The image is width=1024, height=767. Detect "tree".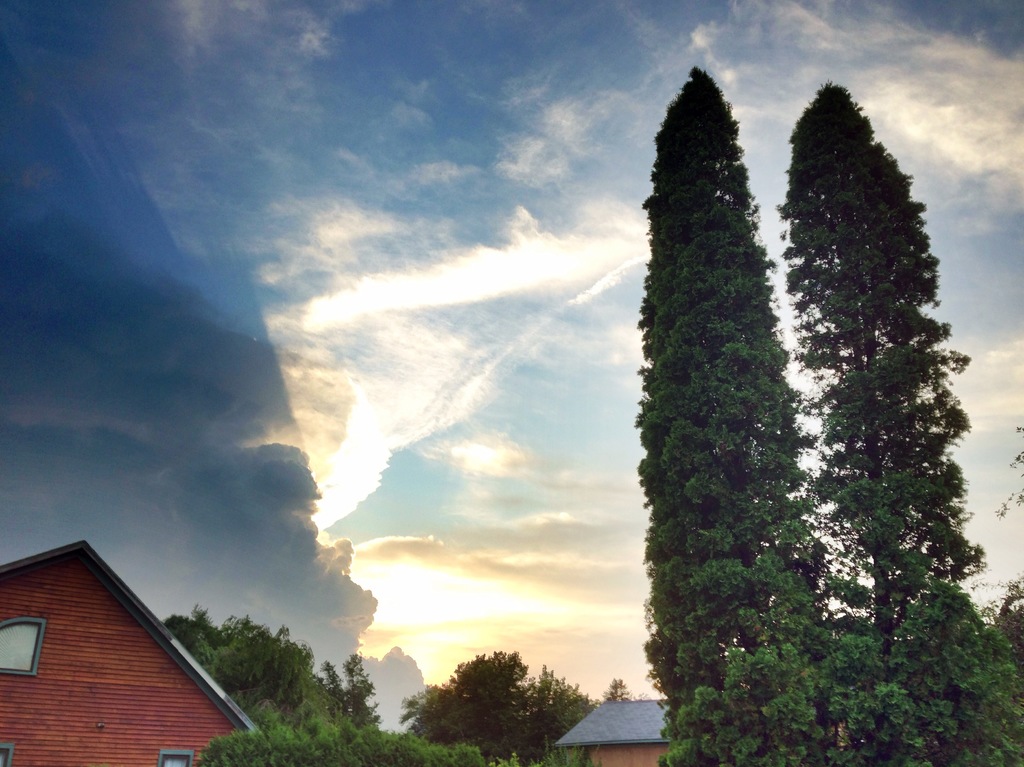
Detection: <region>781, 85, 984, 682</region>.
